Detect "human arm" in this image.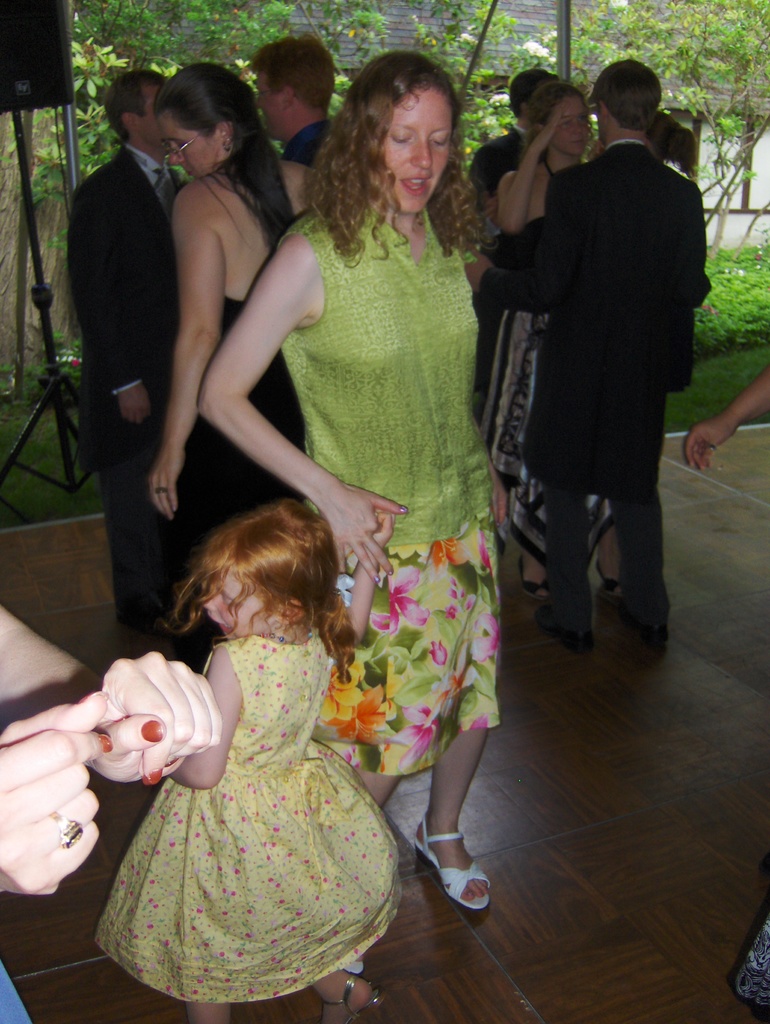
Detection: crop(687, 366, 767, 469).
